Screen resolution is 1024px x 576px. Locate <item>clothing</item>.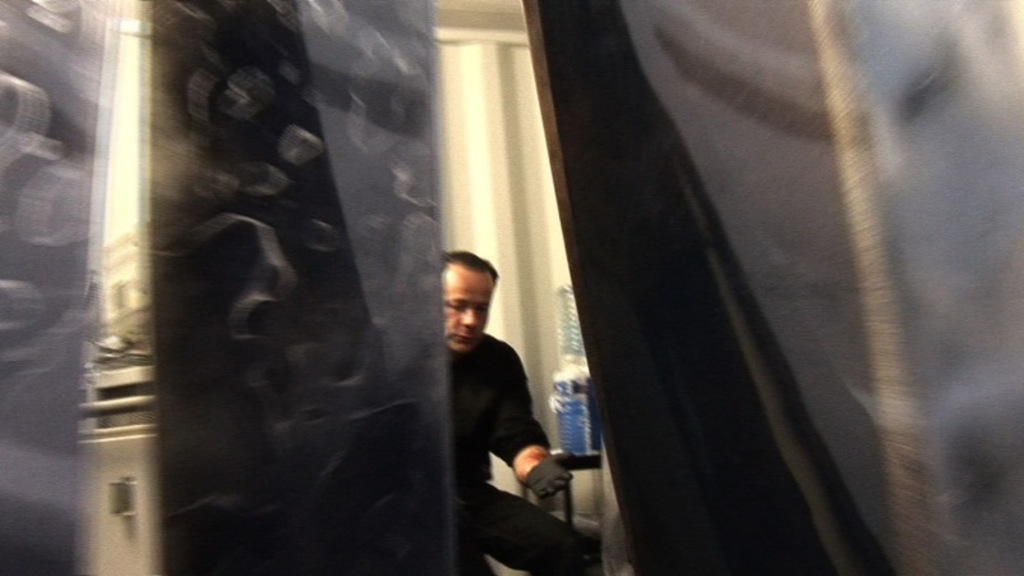
BBox(448, 333, 598, 575).
